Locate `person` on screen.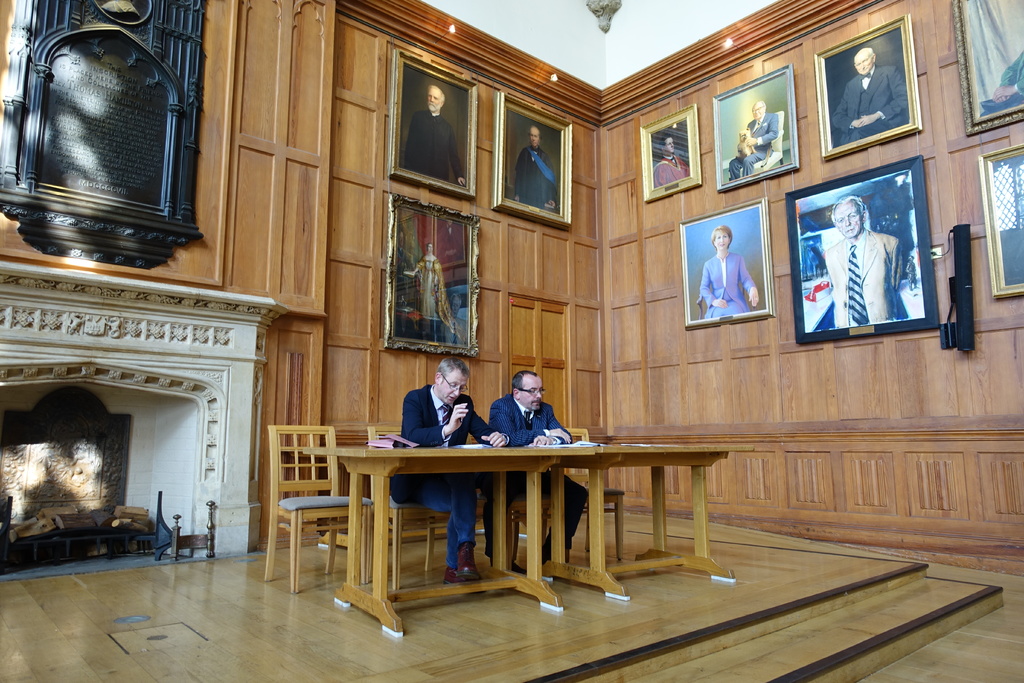
On screen at [486, 368, 588, 577].
